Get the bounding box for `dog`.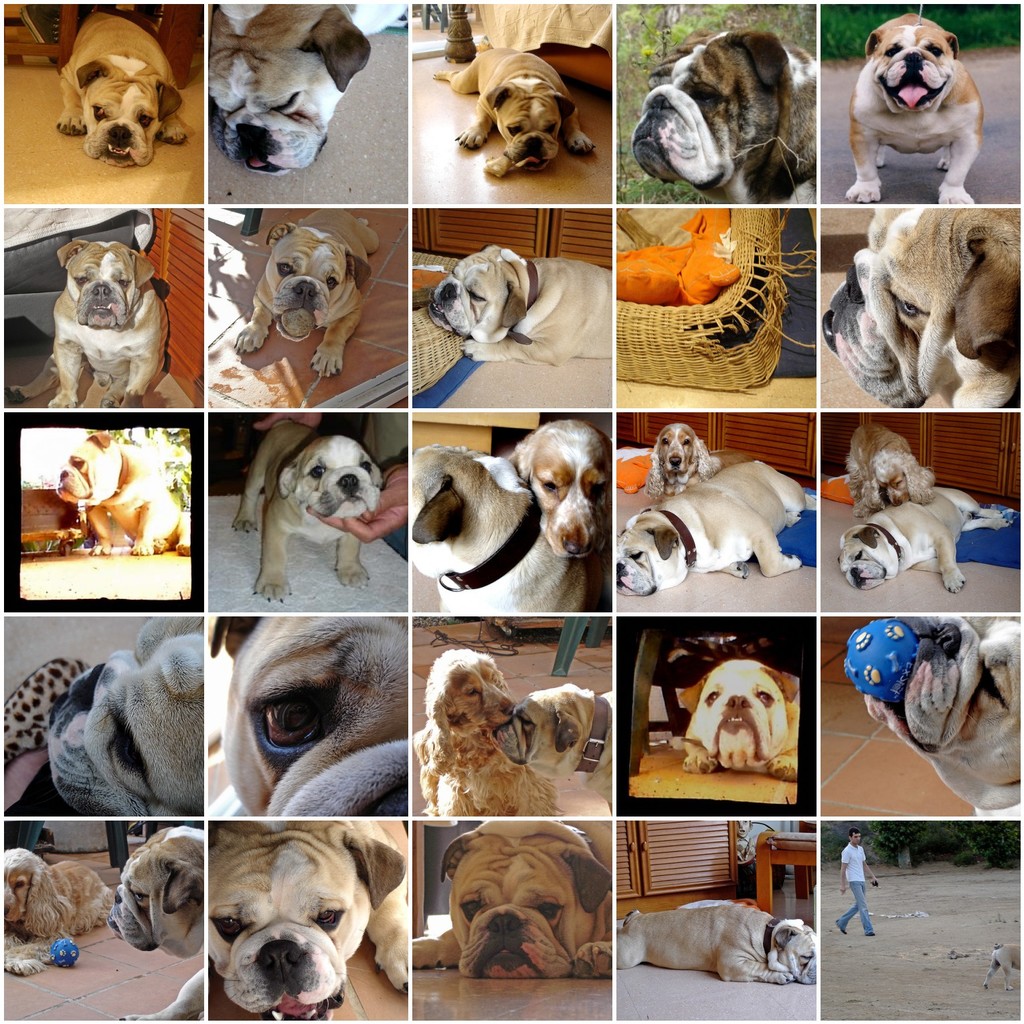
Rect(674, 655, 804, 778).
